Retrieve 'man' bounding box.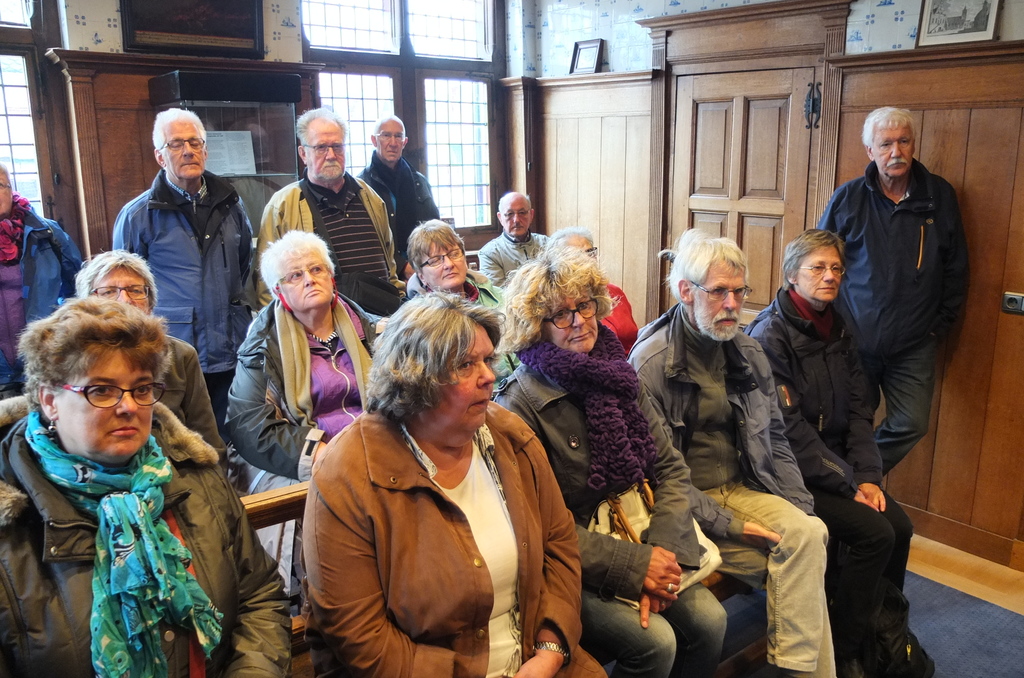
Bounding box: 476,195,547,288.
